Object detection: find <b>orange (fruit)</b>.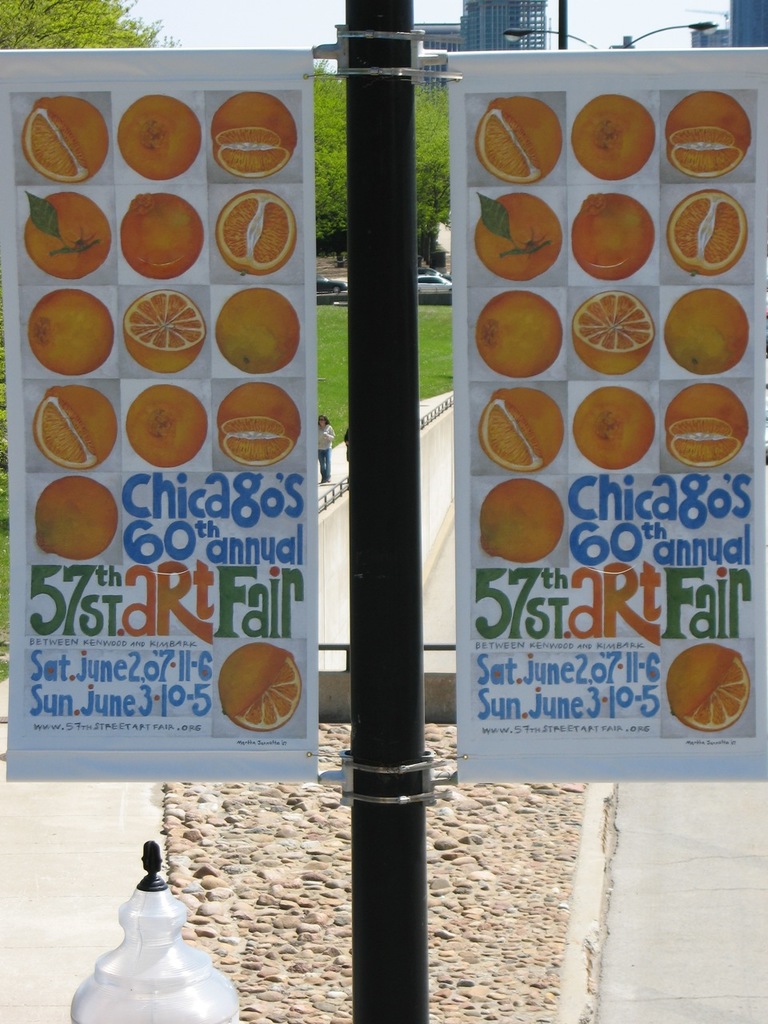
(left=218, top=286, right=299, bottom=372).
